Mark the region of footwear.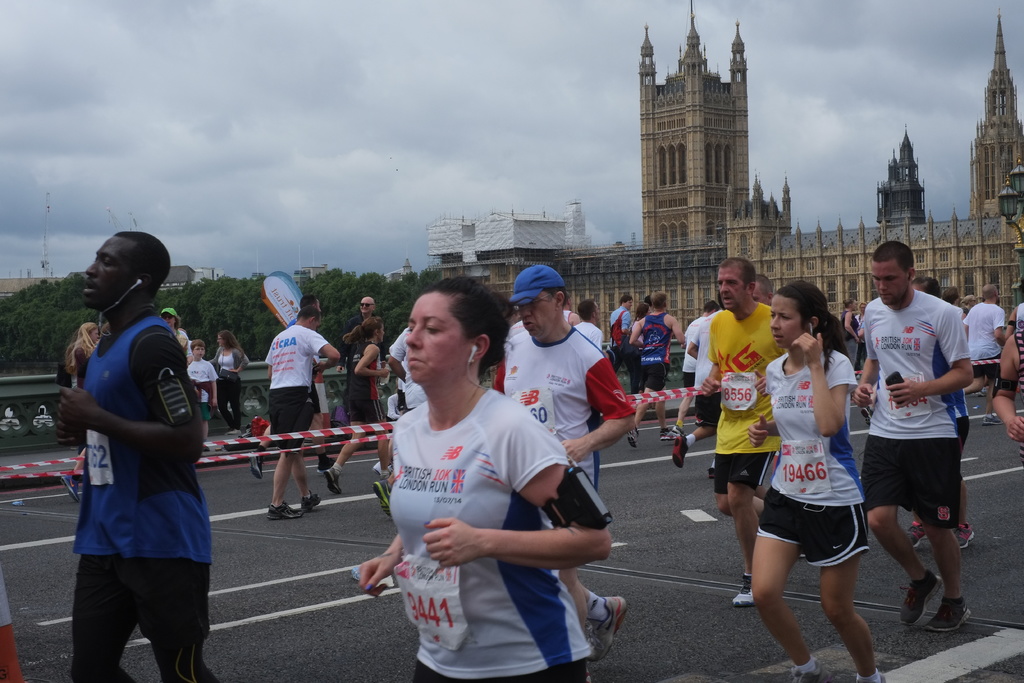
Region: (left=706, top=466, right=717, bottom=481).
